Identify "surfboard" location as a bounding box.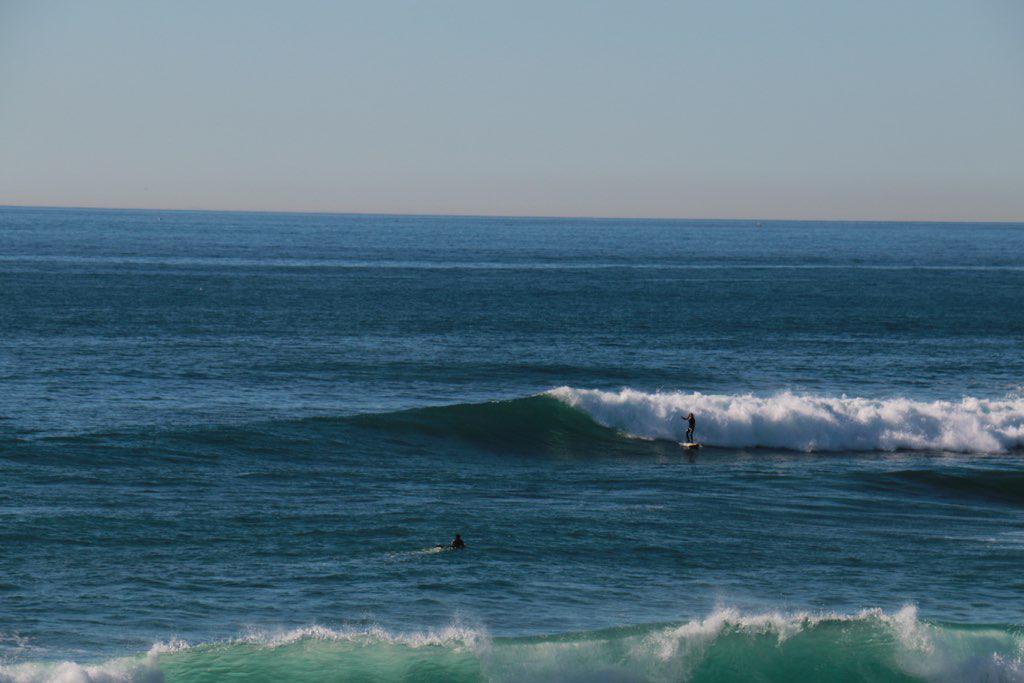
left=678, top=441, right=702, bottom=447.
